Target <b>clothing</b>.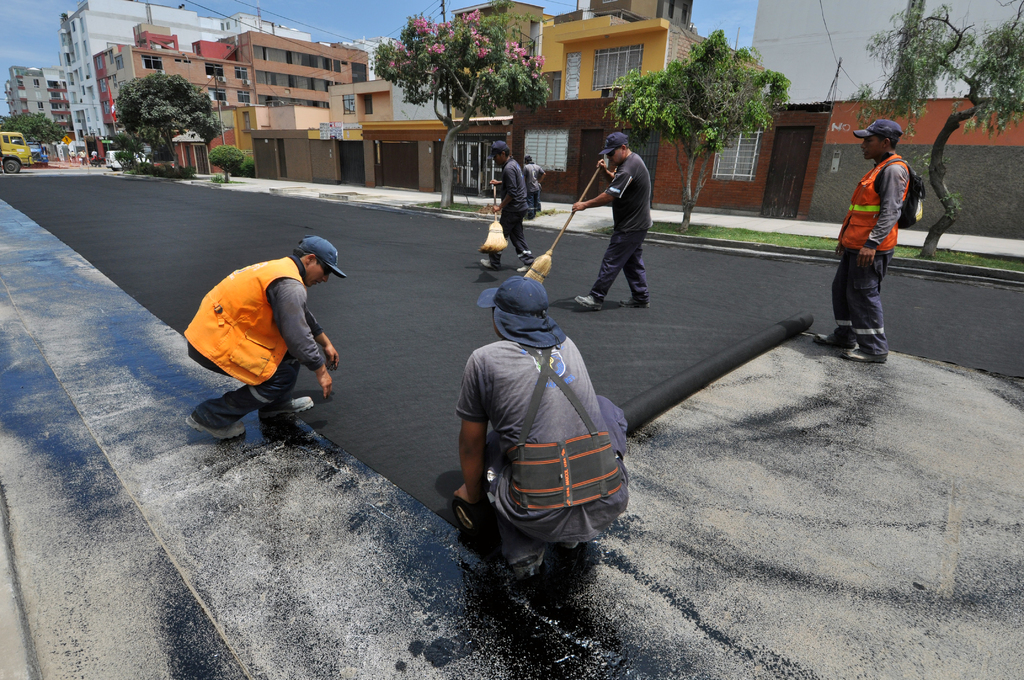
Target region: pyautogui.locateOnScreen(829, 151, 908, 352).
